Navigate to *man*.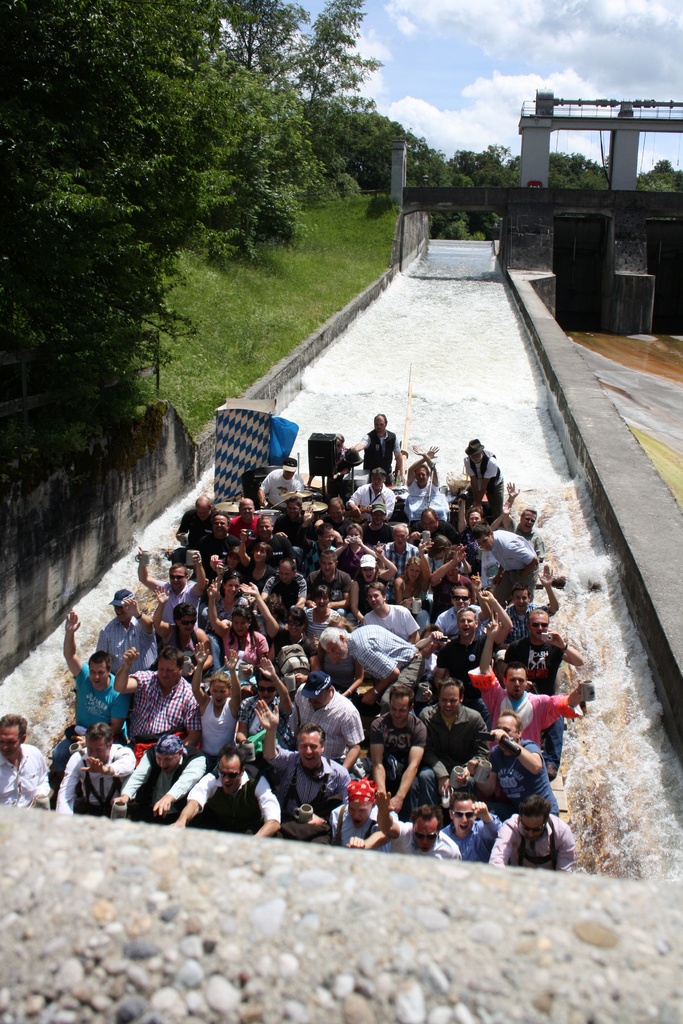
Navigation target: x1=360 y1=503 x2=397 y2=541.
